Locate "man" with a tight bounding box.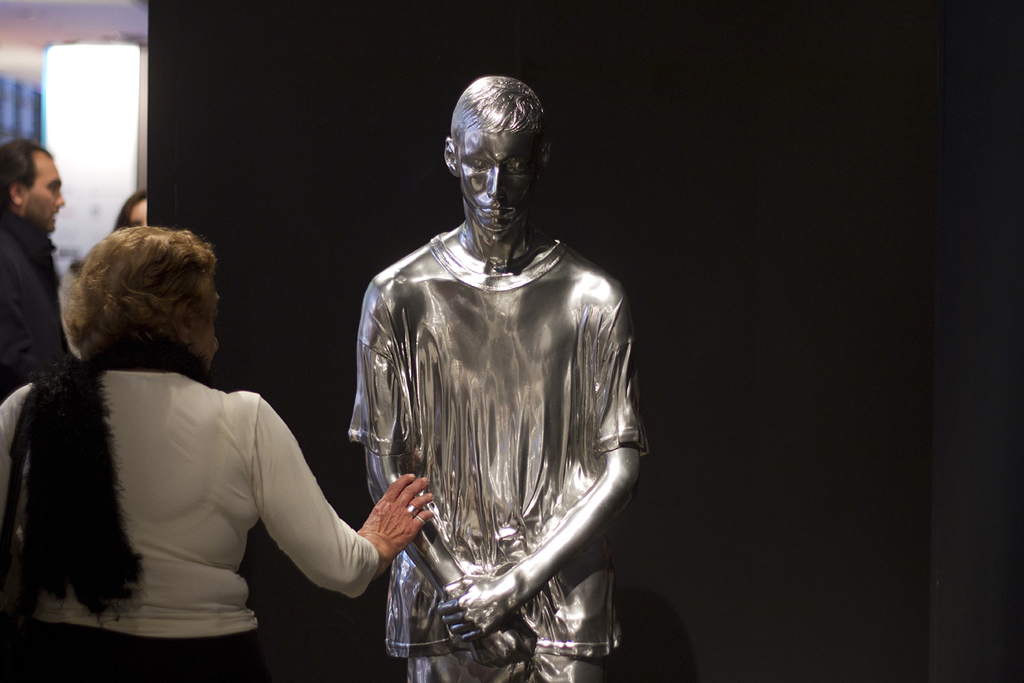
detection(0, 138, 64, 402).
